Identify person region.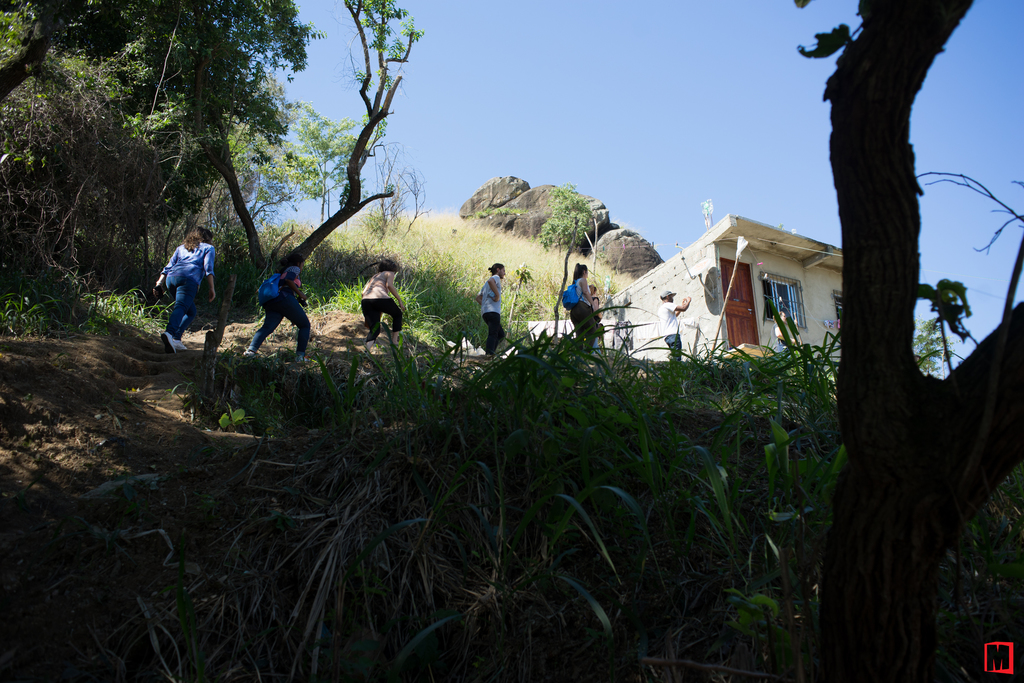
Region: select_region(363, 259, 406, 349).
